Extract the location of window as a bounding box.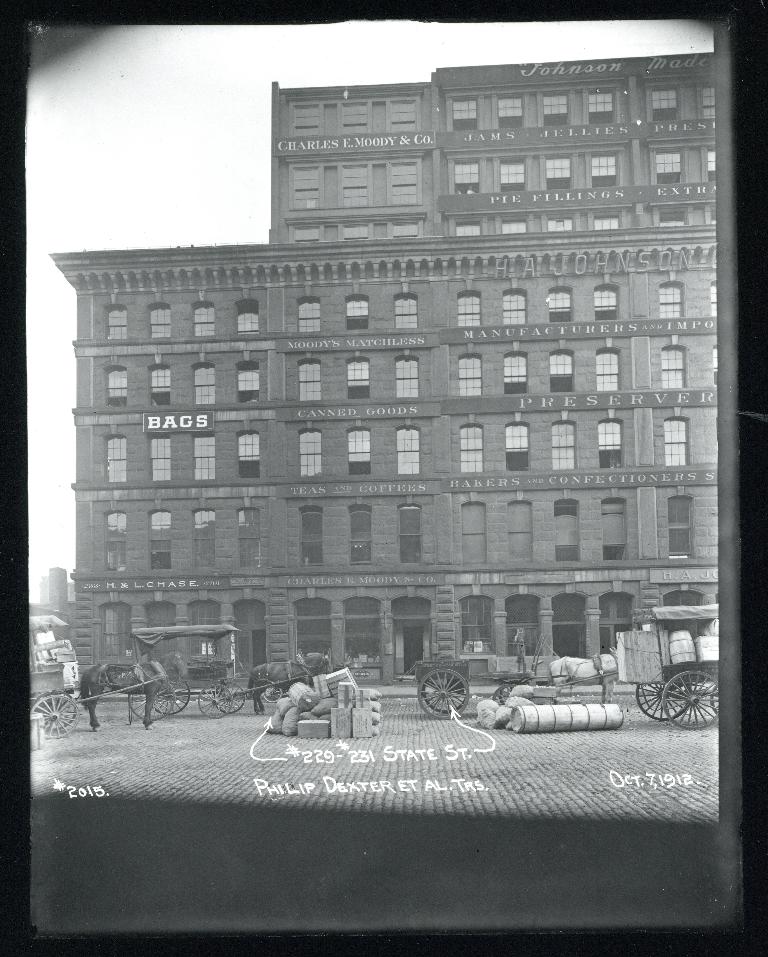
(350,433,371,477).
